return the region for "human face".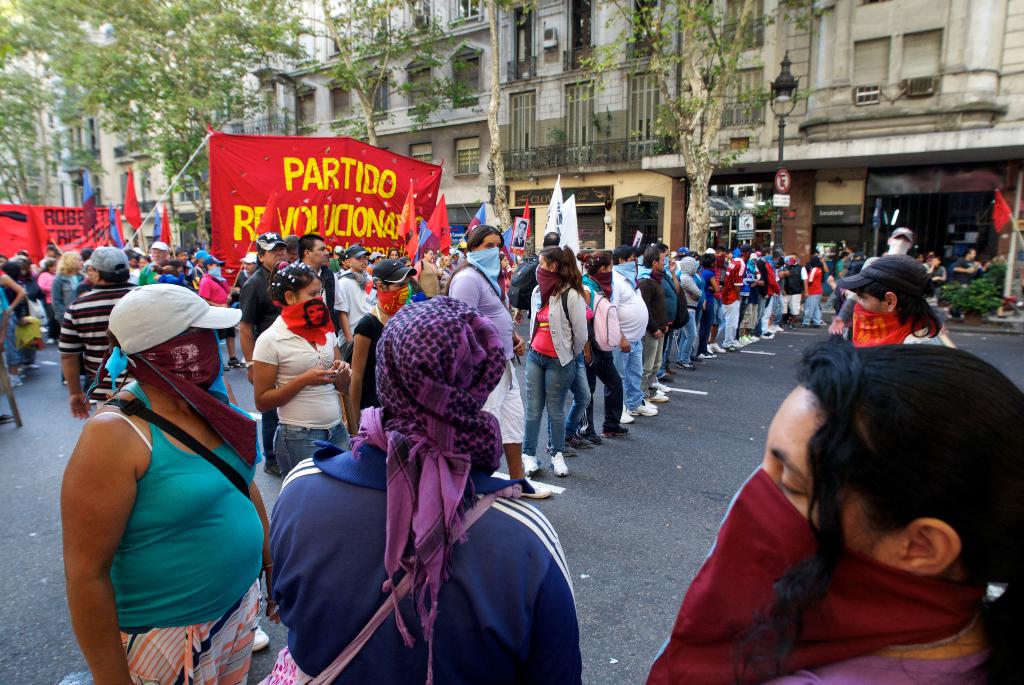
{"left": 474, "top": 234, "right": 504, "bottom": 252}.
